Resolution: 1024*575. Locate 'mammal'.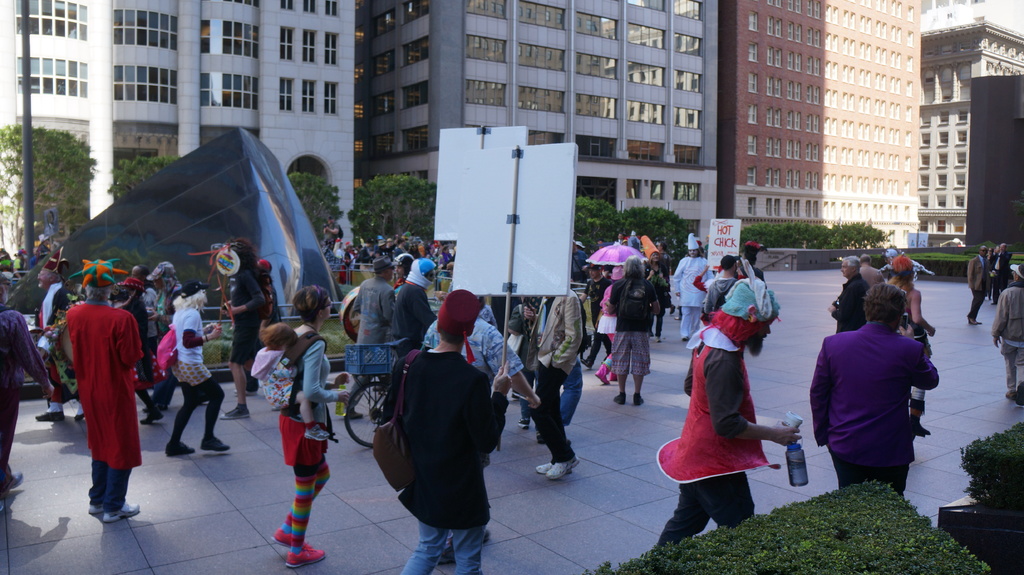
crop(278, 288, 355, 567).
